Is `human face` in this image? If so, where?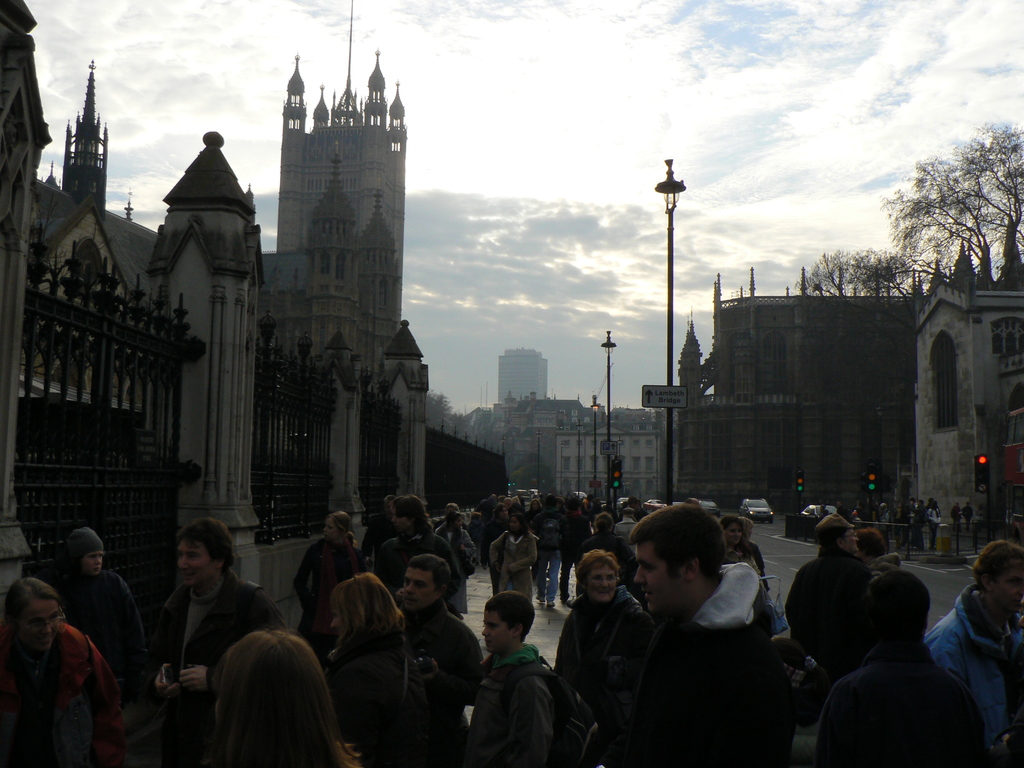
Yes, at 403 568 437 607.
